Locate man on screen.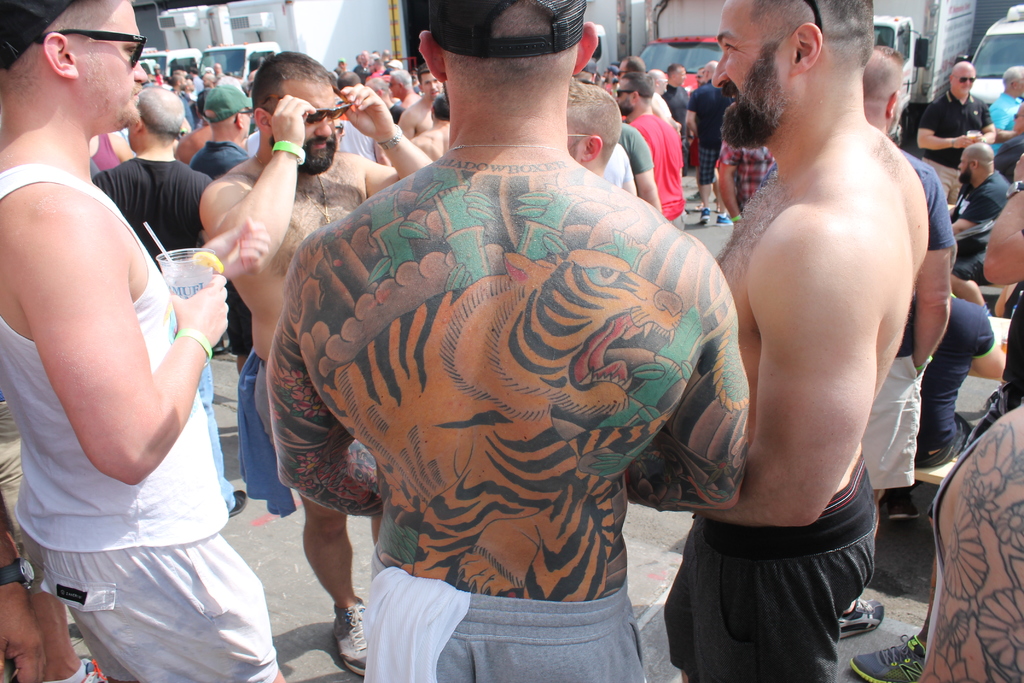
On screen at [255,0,752,682].
